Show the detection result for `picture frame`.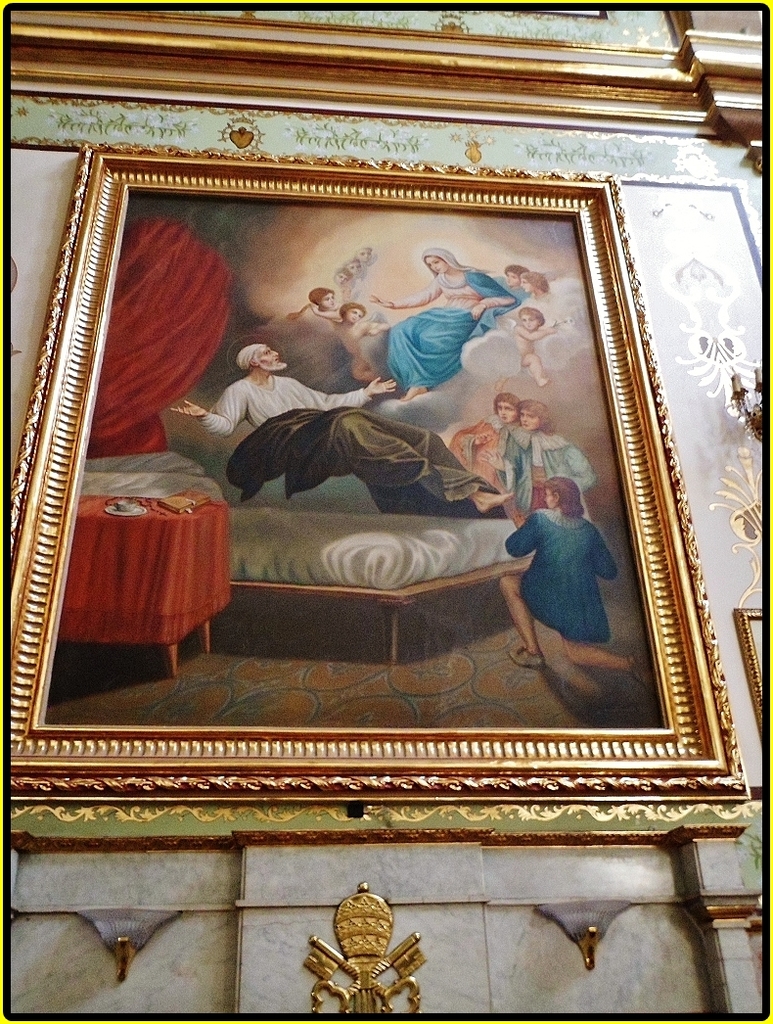
<box>0,147,772,853</box>.
